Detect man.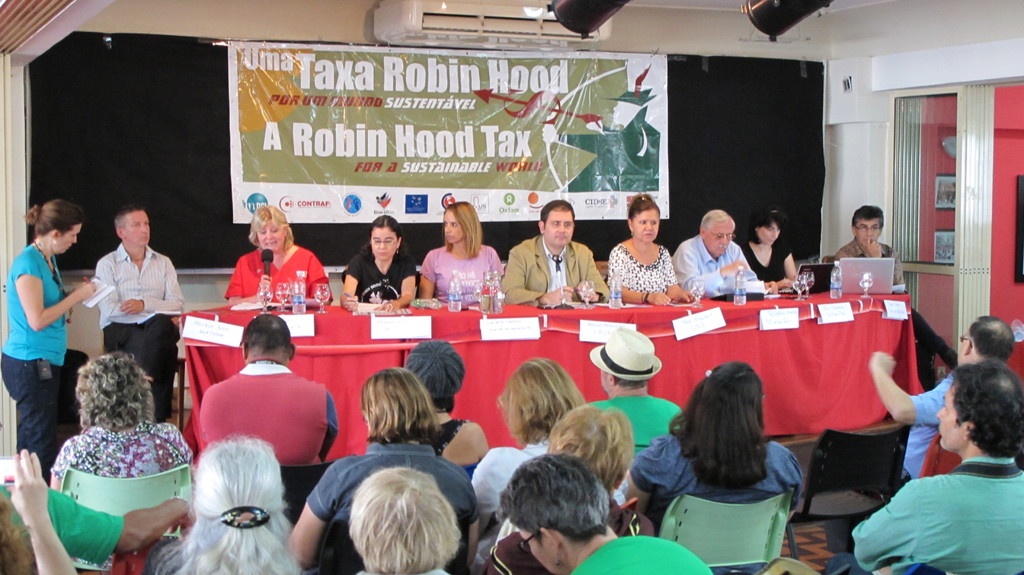
Detected at box(492, 189, 621, 303).
